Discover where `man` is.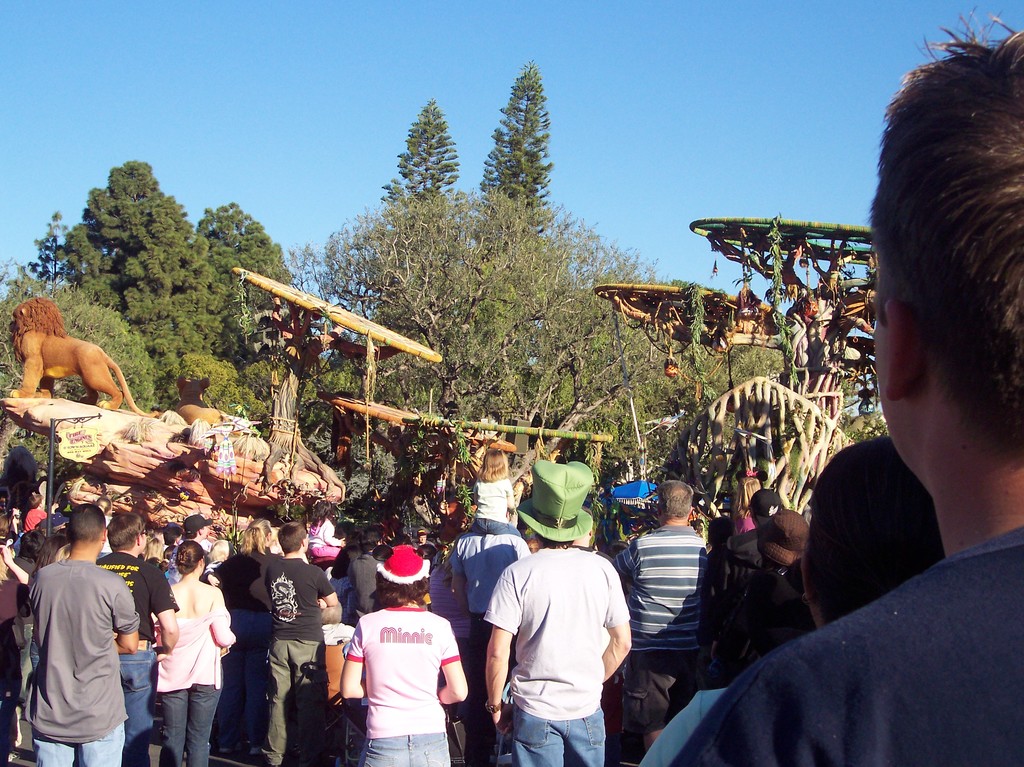
Discovered at select_region(613, 479, 708, 757).
